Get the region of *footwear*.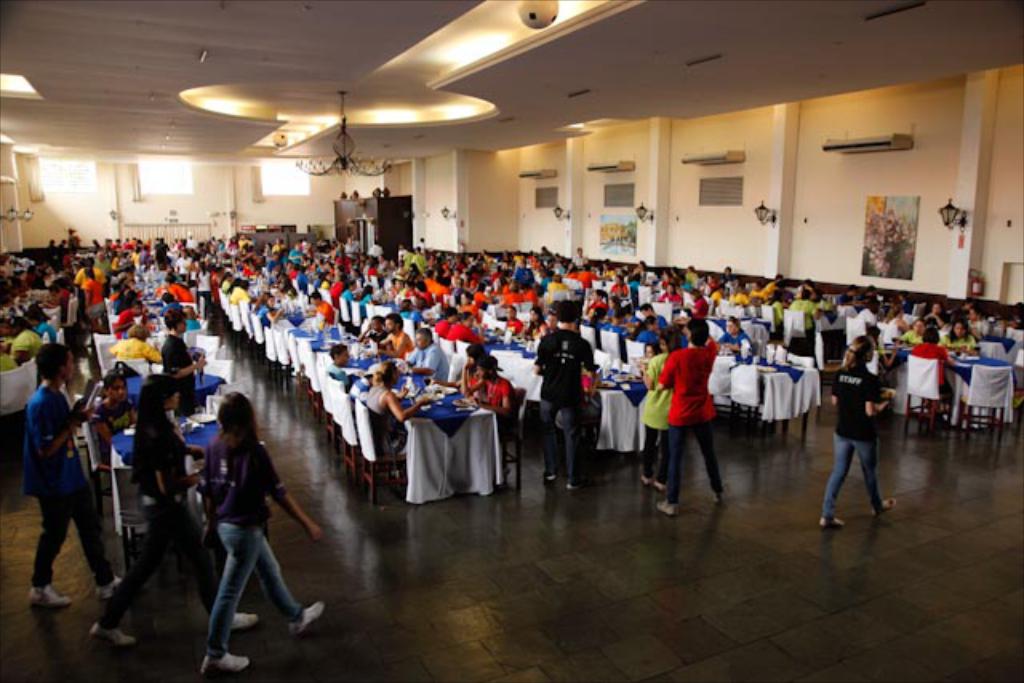
box=[93, 622, 136, 641].
